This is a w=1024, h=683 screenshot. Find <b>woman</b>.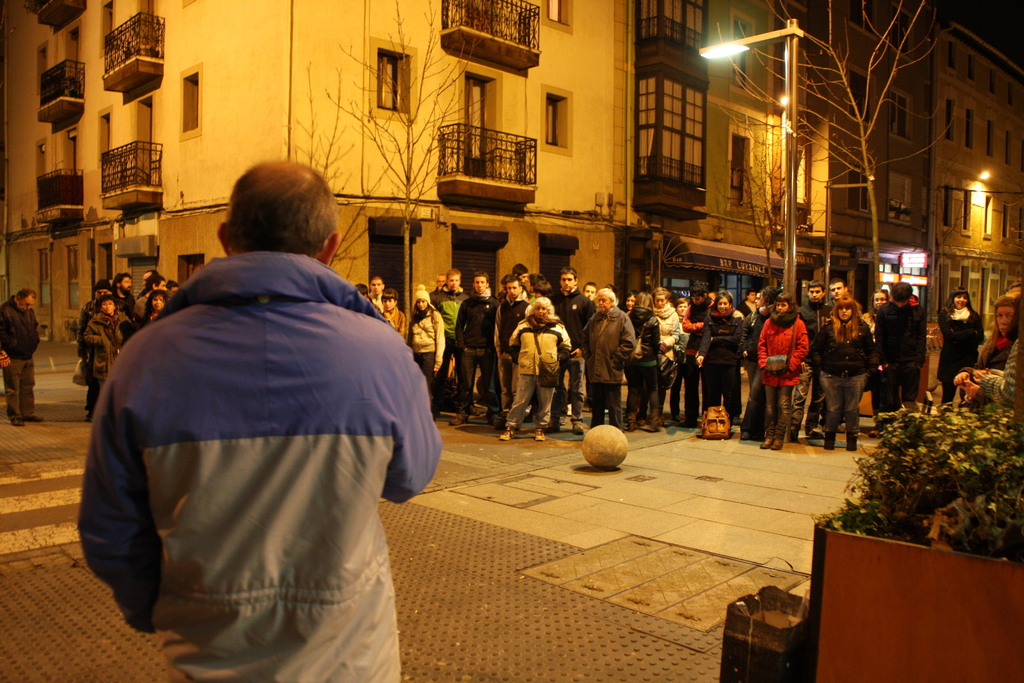
Bounding box: box=[404, 282, 445, 407].
